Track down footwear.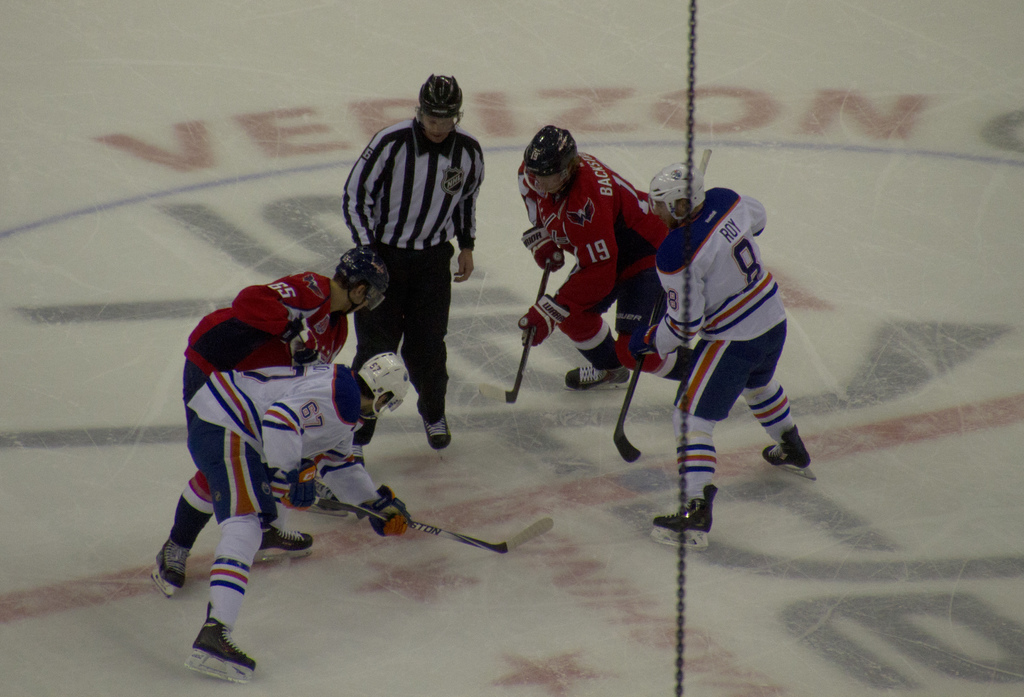
Tracked to {"x1": 354, "y1": 442, "x2": 366, "y2": 467}.
